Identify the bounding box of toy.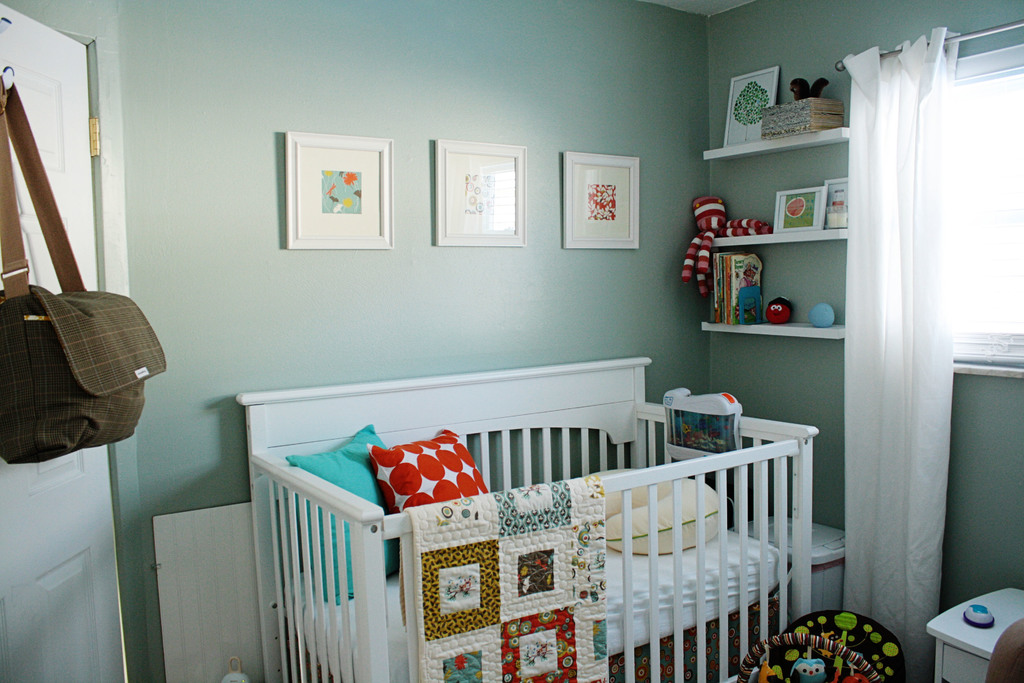
763/290/797/328.
